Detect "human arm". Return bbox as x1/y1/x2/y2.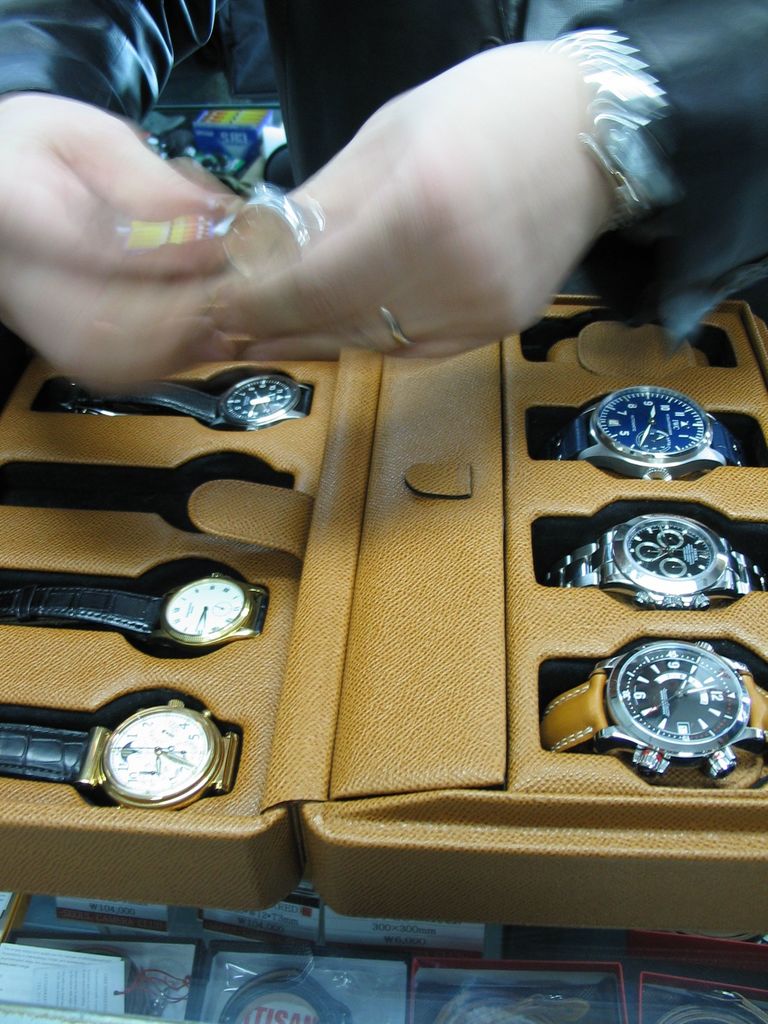
205/0/767/366.
